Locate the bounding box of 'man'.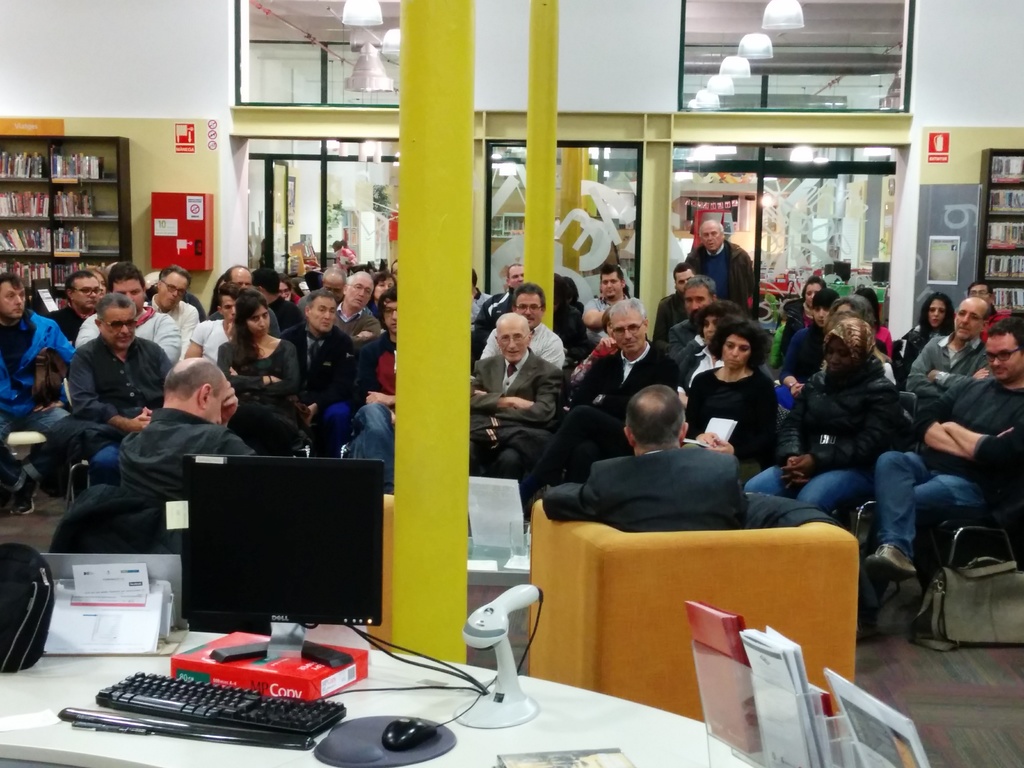
Bounding box: left=583, top=261, right=642, bottom=347.
